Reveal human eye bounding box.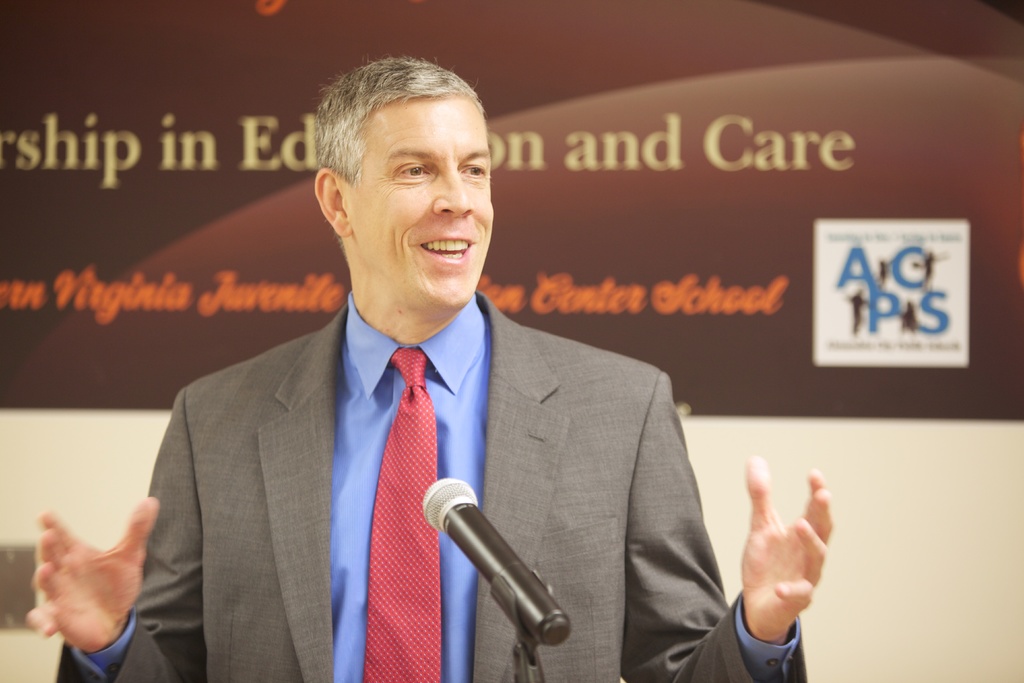
Revealed: region(458, 155, 489, 180).
